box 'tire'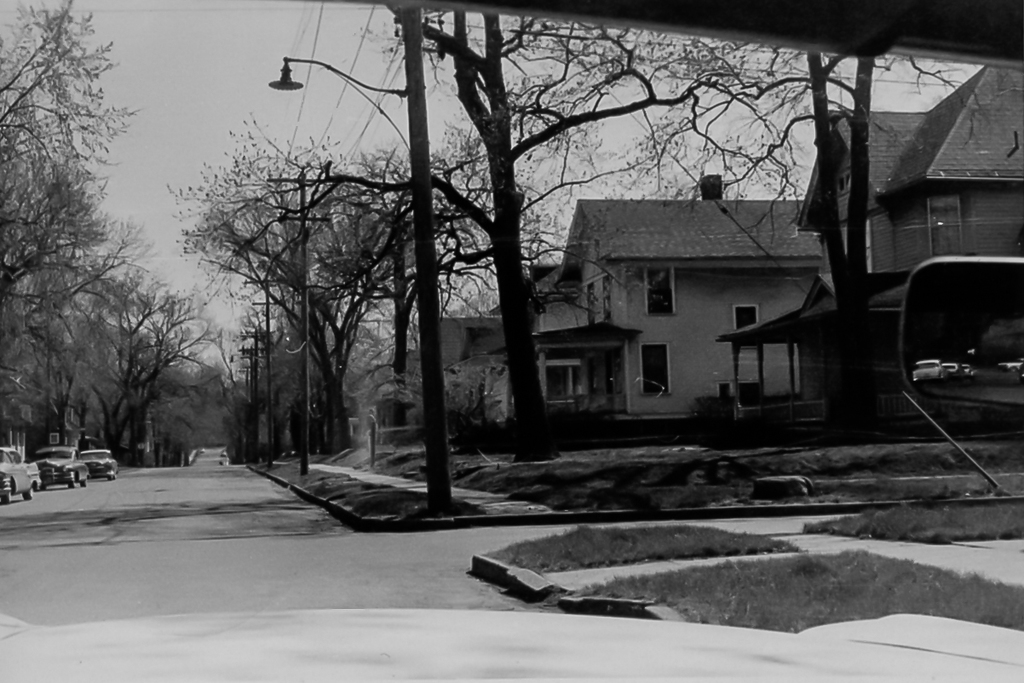
x1=26, y1=486, x2=33, y2=498
